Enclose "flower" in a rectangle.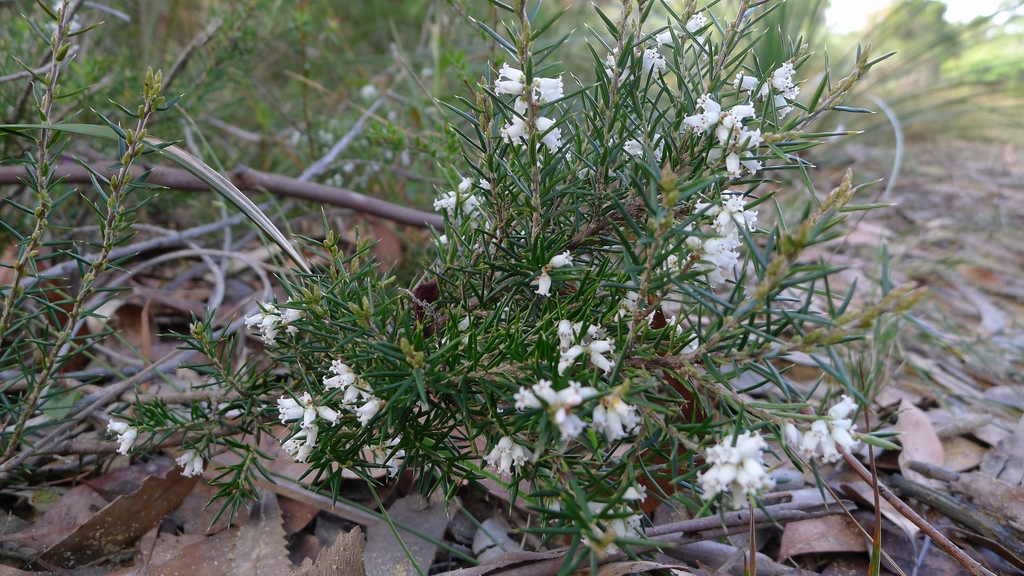
x1=536, y1=271, x2=555, y2=297.
